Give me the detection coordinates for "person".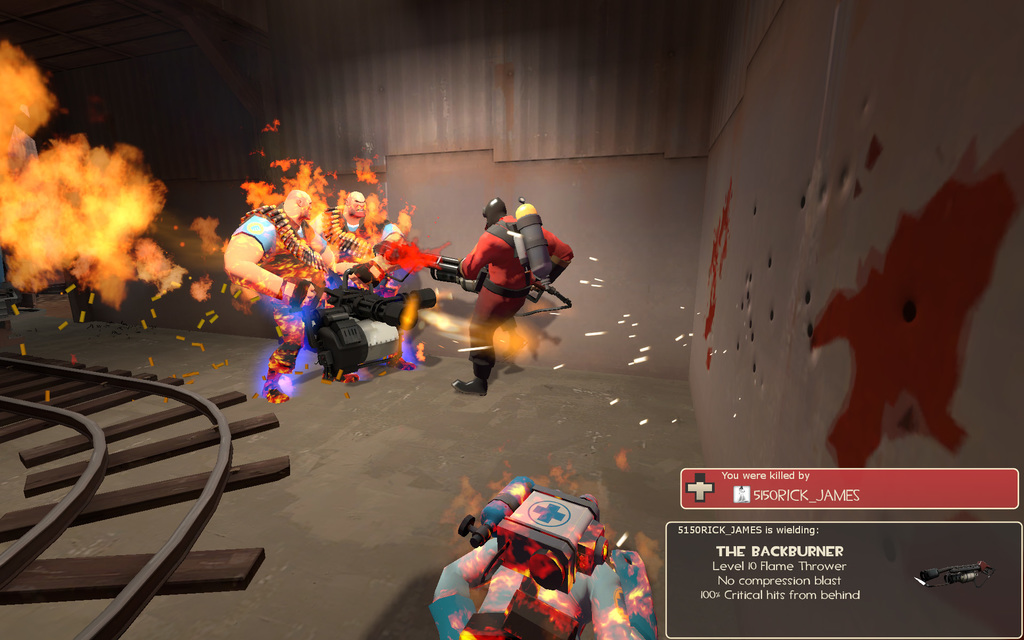
<region>312, 186, 408, 353</region>.
